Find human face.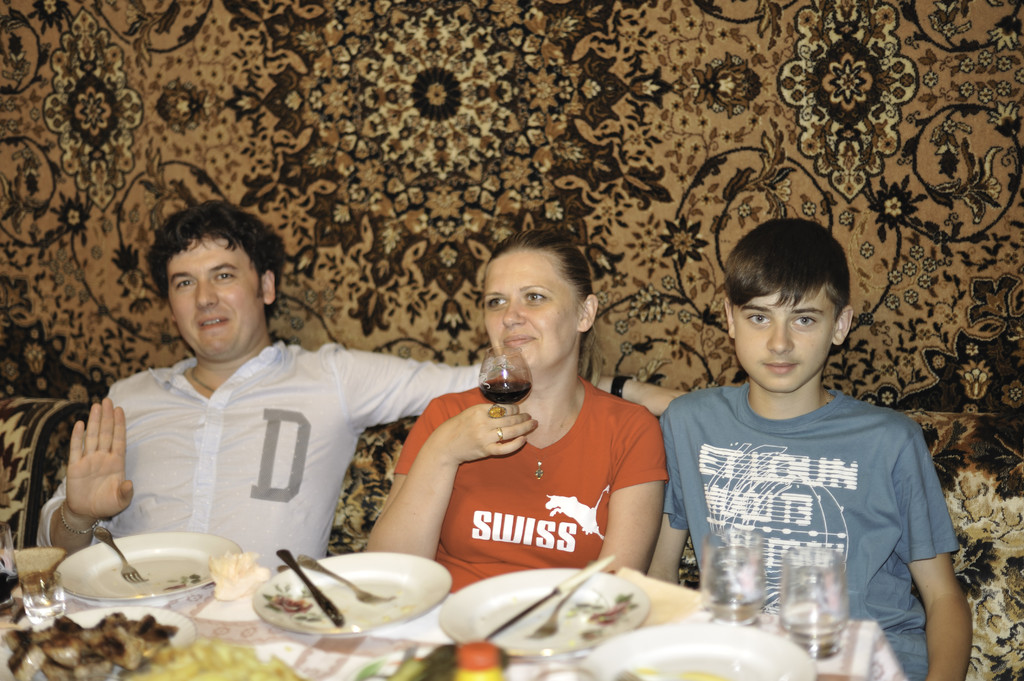
{"left": 478, "top": 251, "right": 575, "bottom": 370}.
